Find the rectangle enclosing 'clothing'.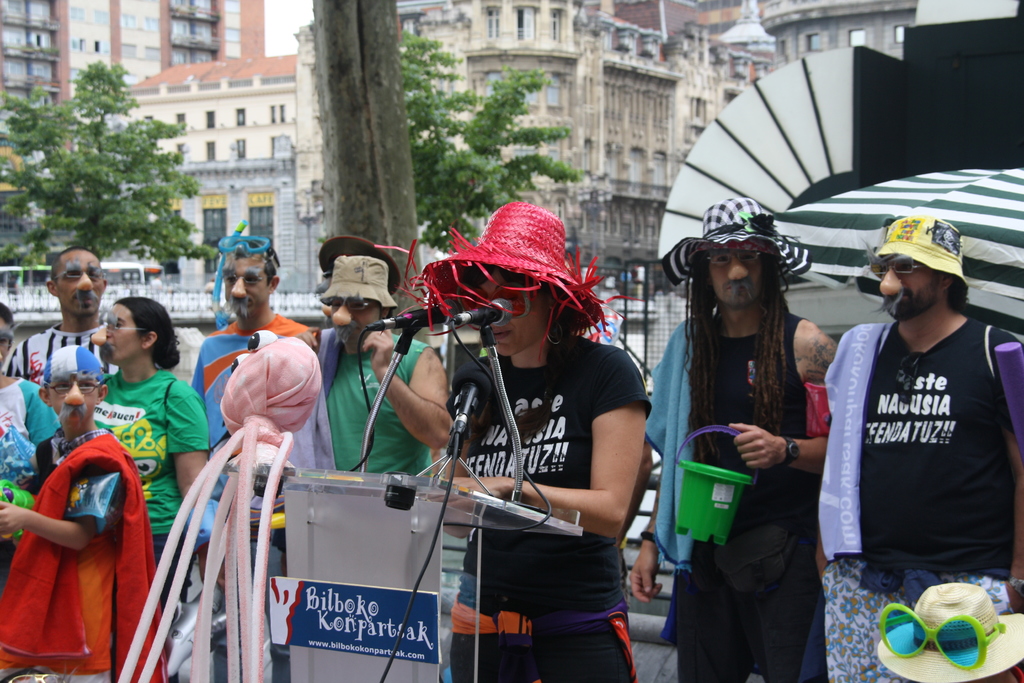
451, 332, 649, 679.
